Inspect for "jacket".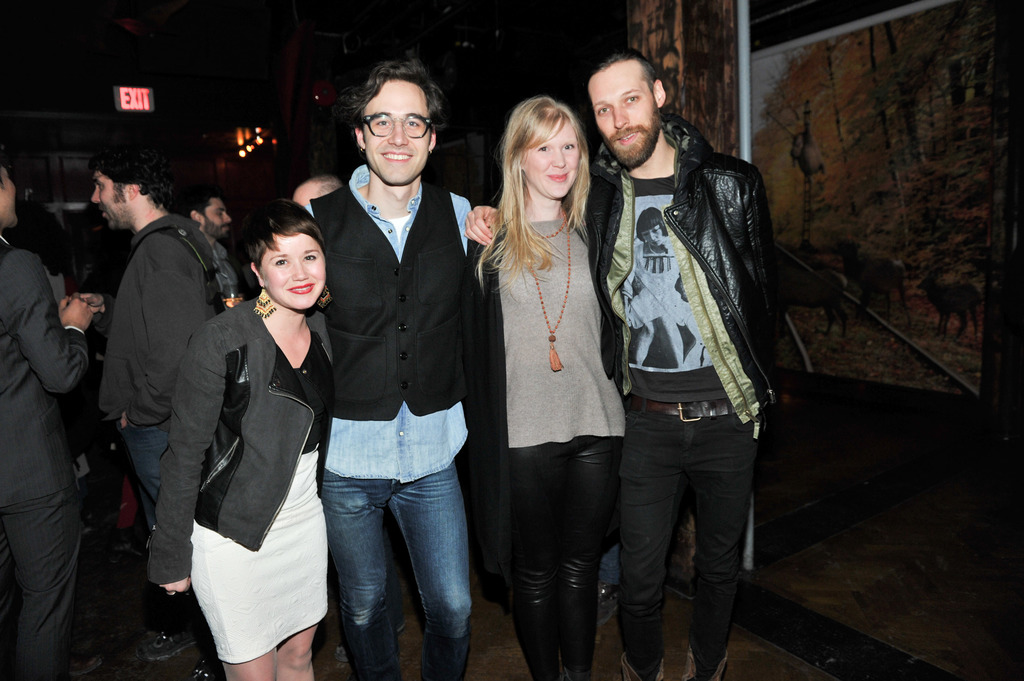
Inspection: 145/297/335/591.
